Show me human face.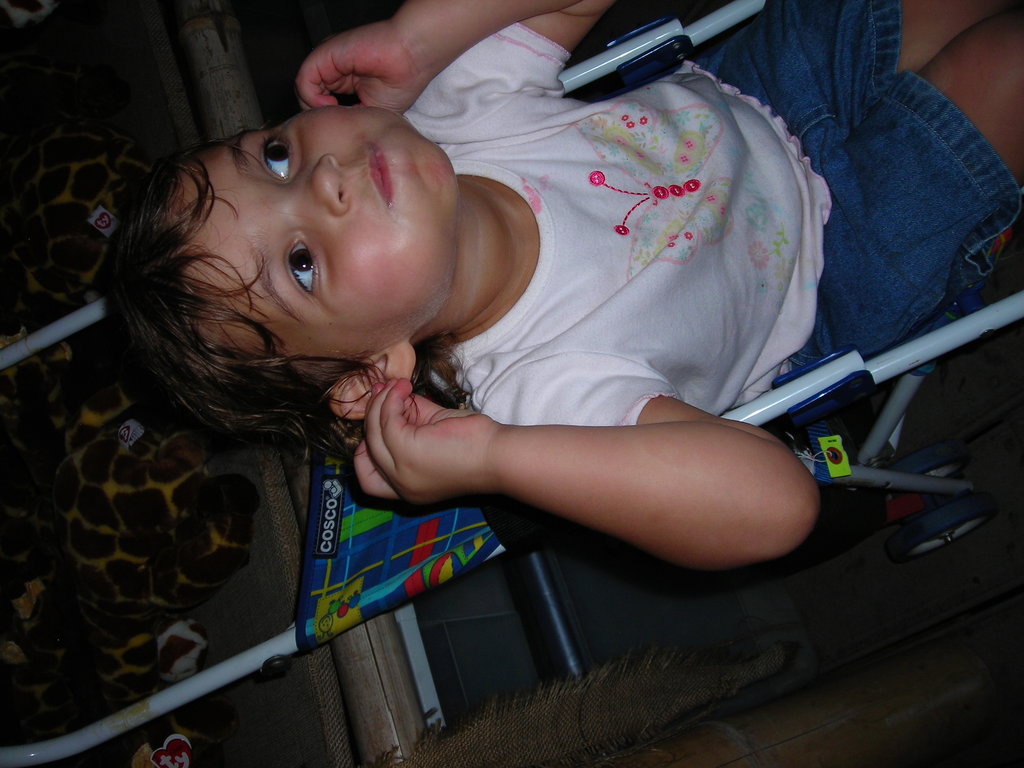
human face is here: detection(179, 108, 460, 364).
